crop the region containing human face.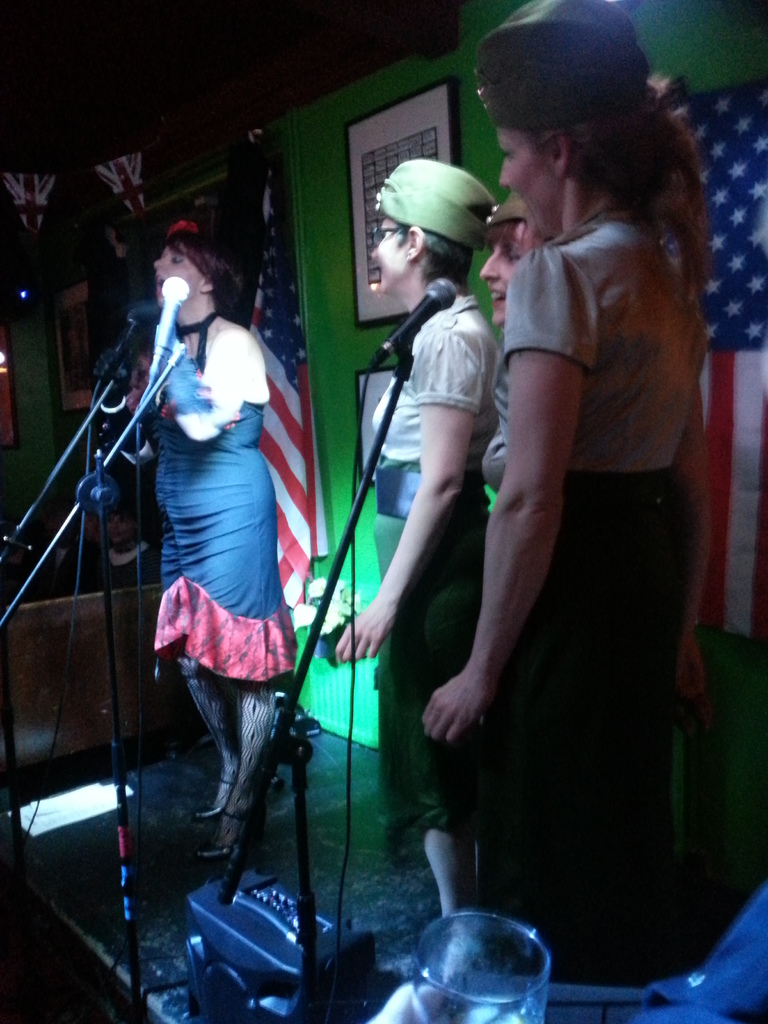
Crop region: (365, 209, 410, 297).
